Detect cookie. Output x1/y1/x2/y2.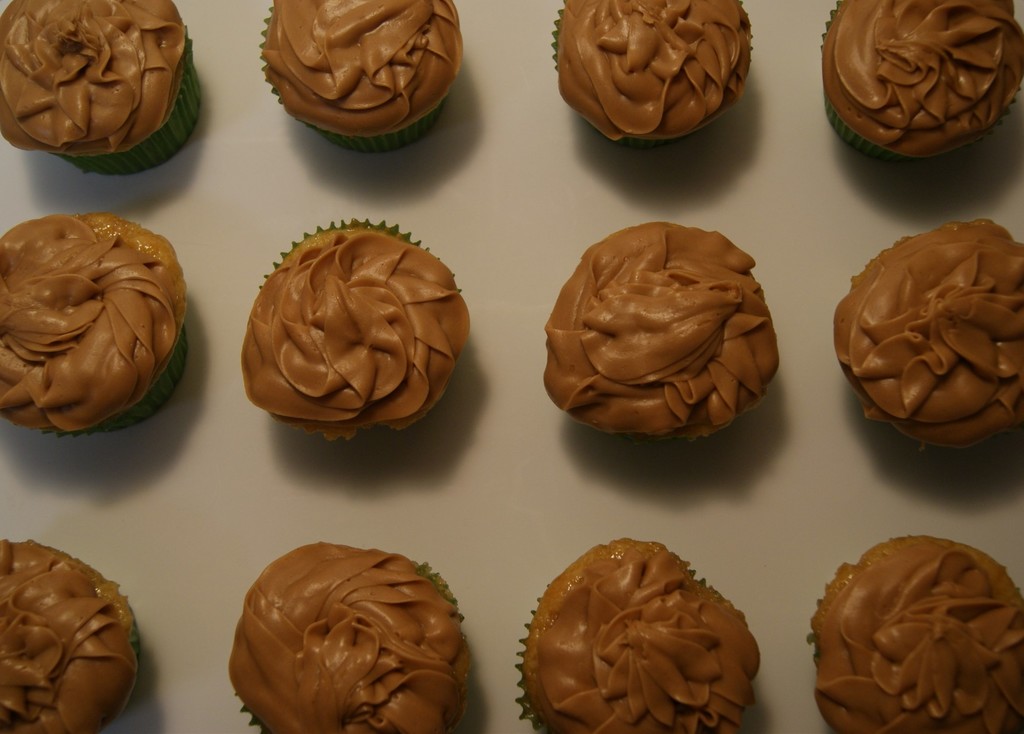
238/215/470/440.
